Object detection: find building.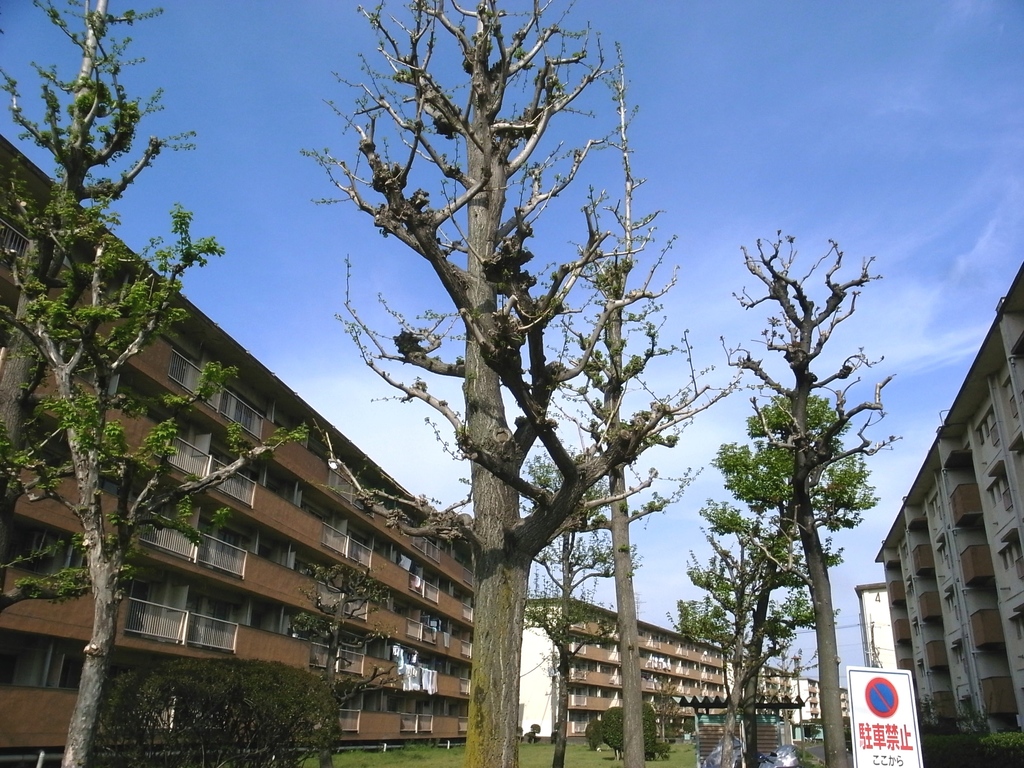
0:135:478:767.
